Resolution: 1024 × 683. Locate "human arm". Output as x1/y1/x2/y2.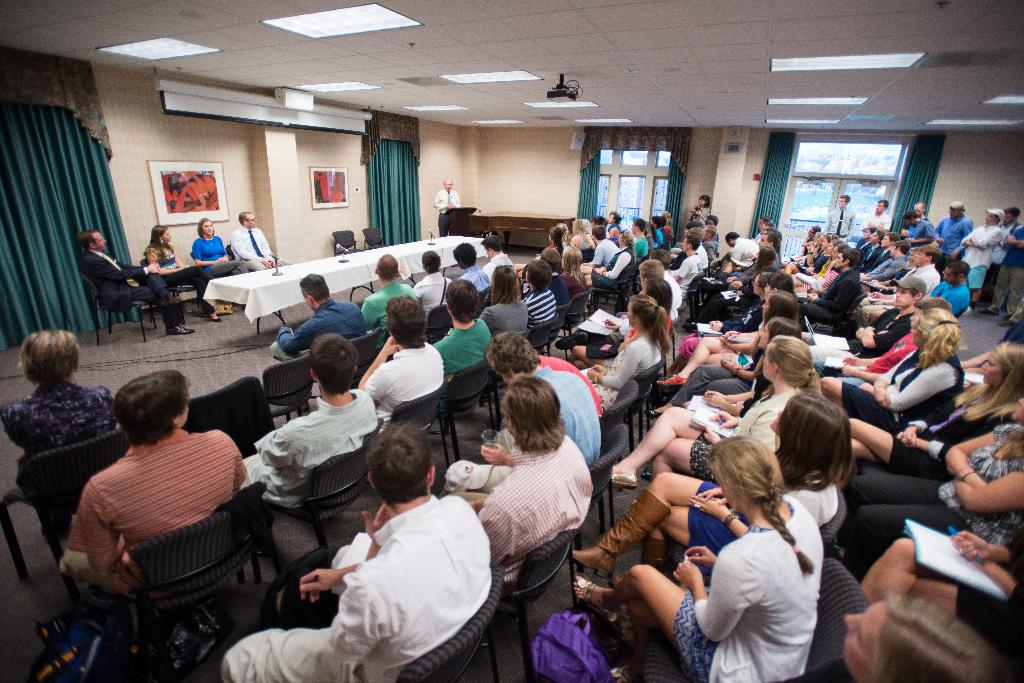
893/435/948/460.
